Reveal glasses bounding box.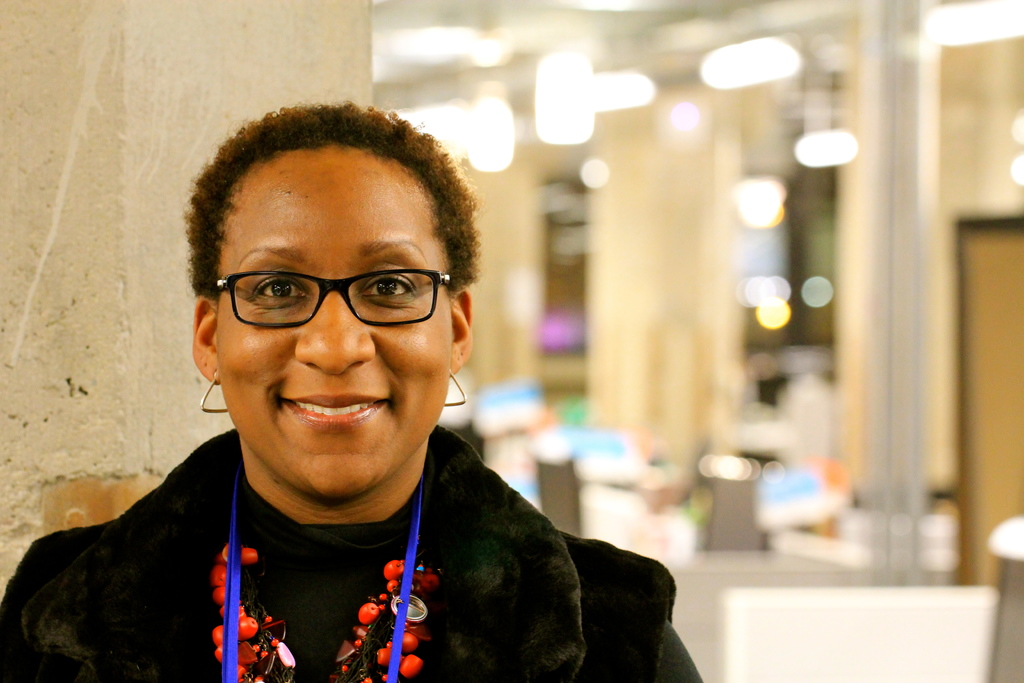
Revealed: left=200, top=262, right=457, bottom=339.
